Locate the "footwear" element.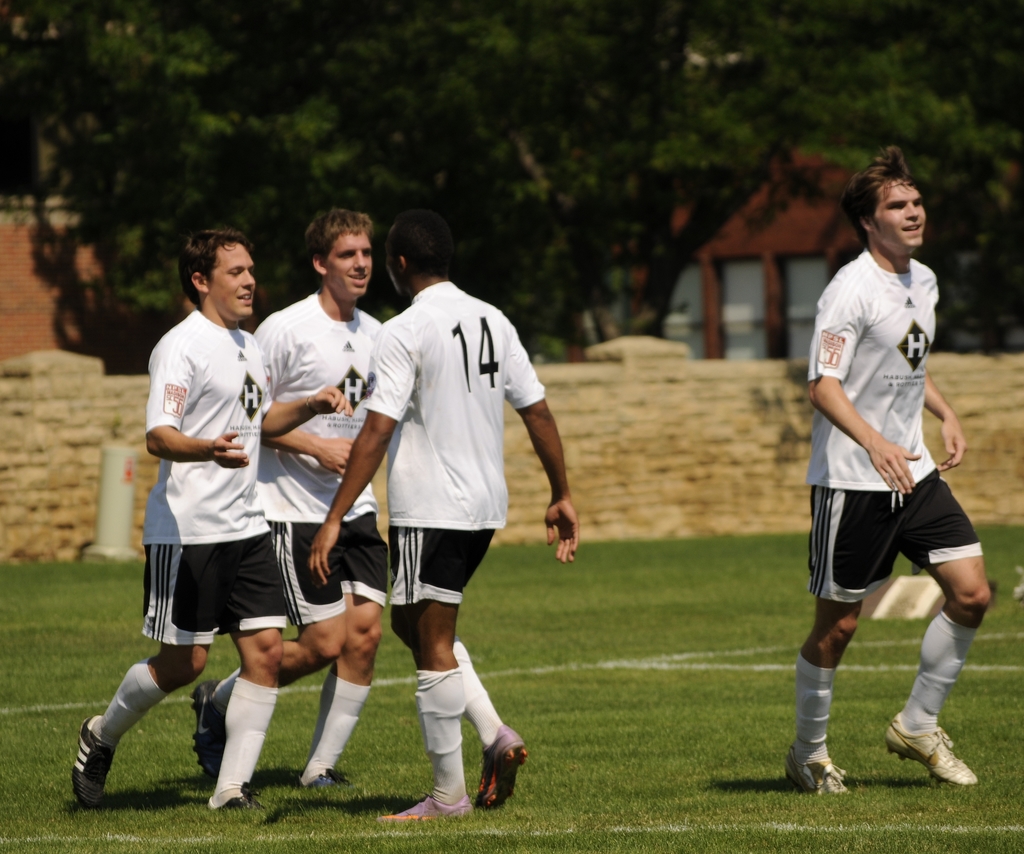
Element bbox: [205, 784, 278, 830].
